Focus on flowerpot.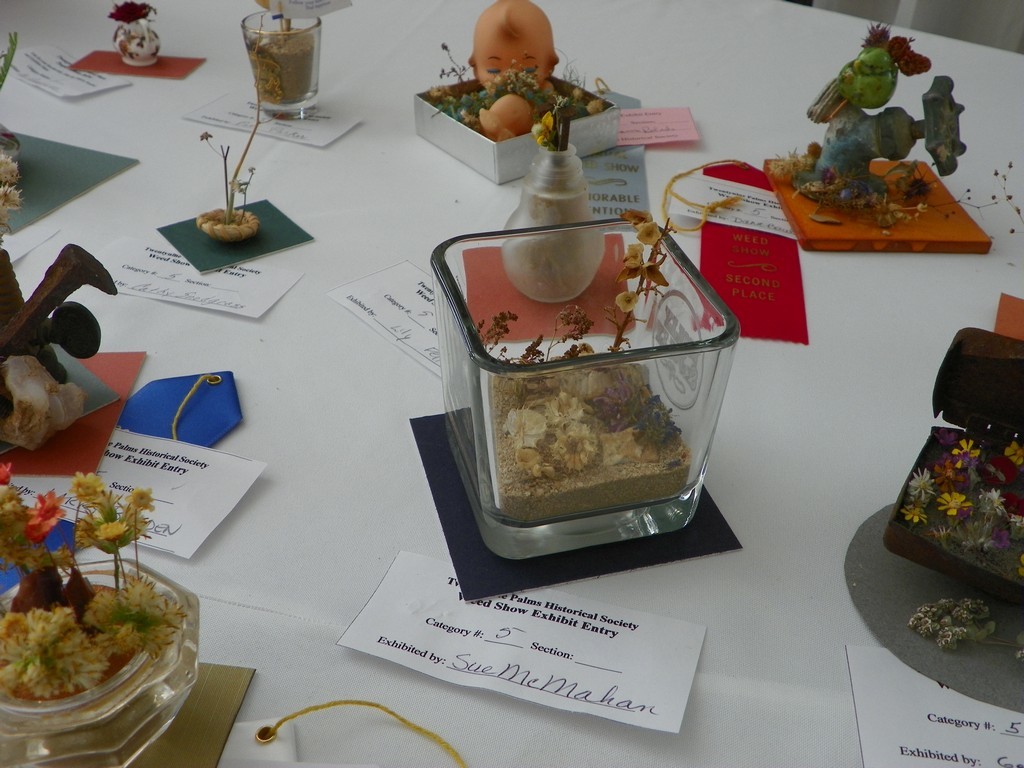
Focused at detection(3, 576, 197, 751).
